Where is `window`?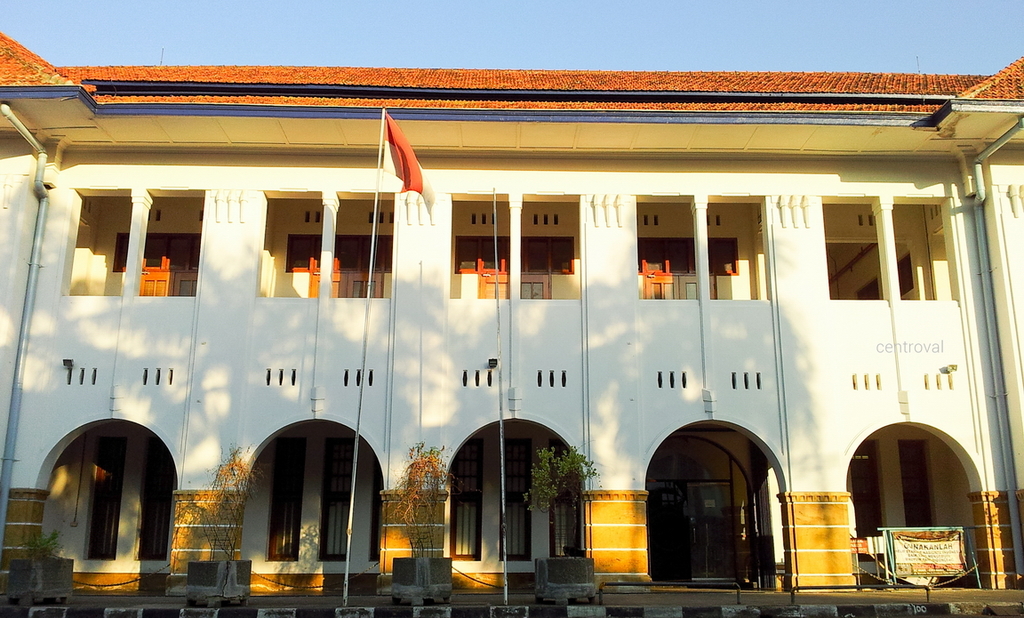
{"left": 332, "top": 234, "right": 390, "bottom": 299}.
